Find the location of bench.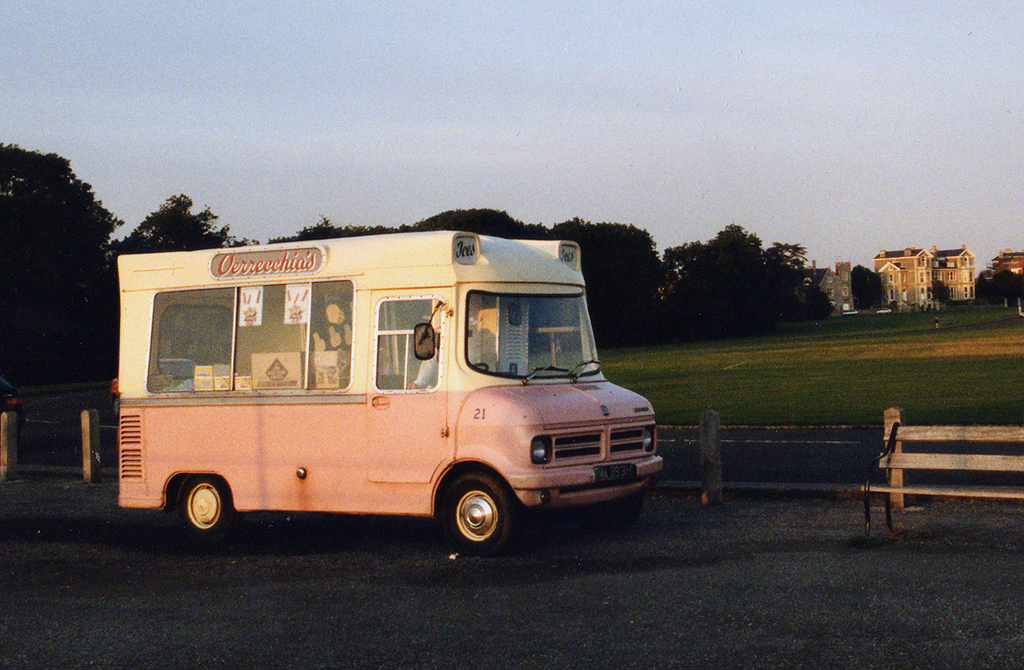
Location: BBox(852, 411, 1012, 542).
